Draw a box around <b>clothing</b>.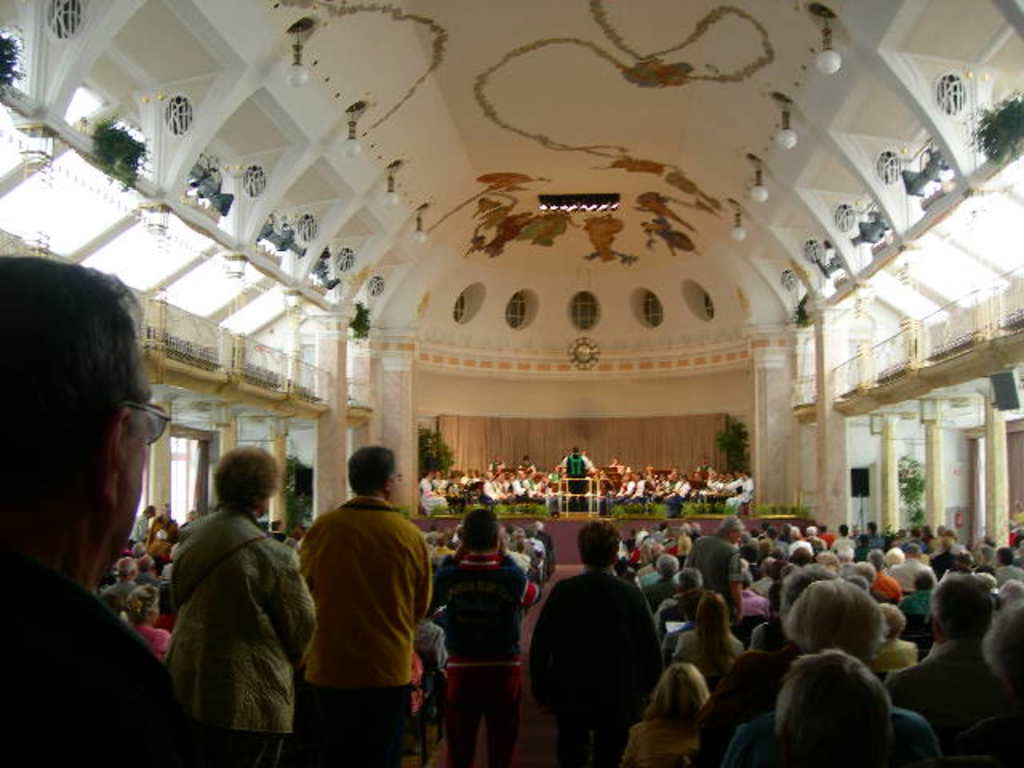
[739, 590, 778, 618].
